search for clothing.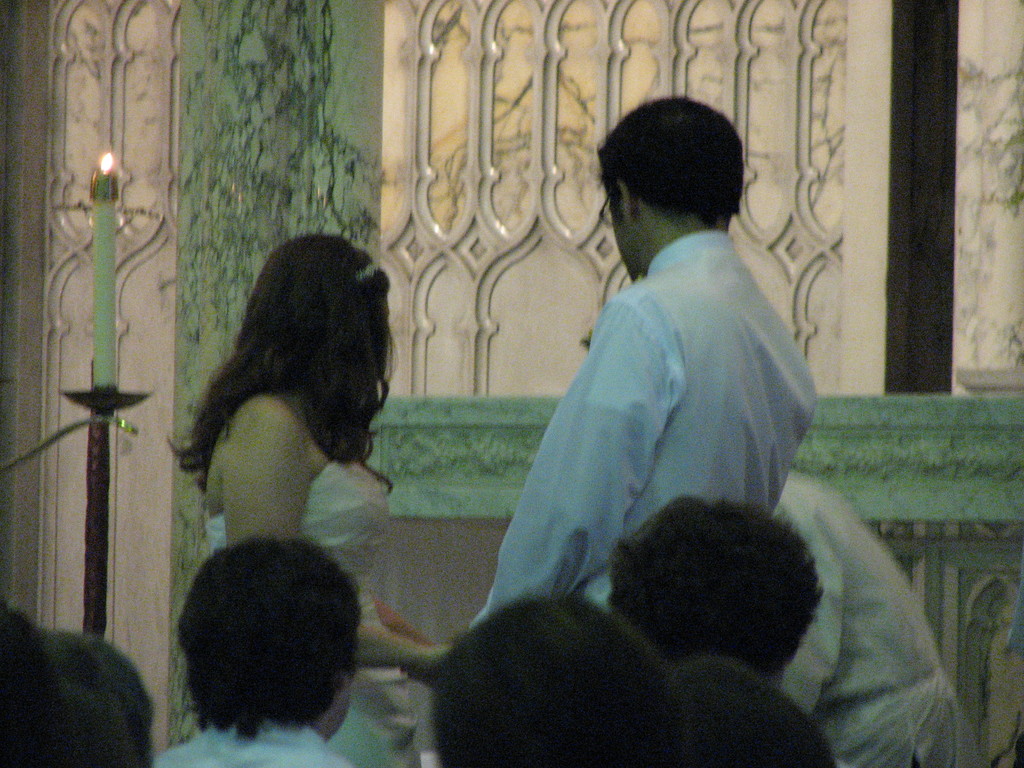
Found at Rect(452, 225, 824, 621).
